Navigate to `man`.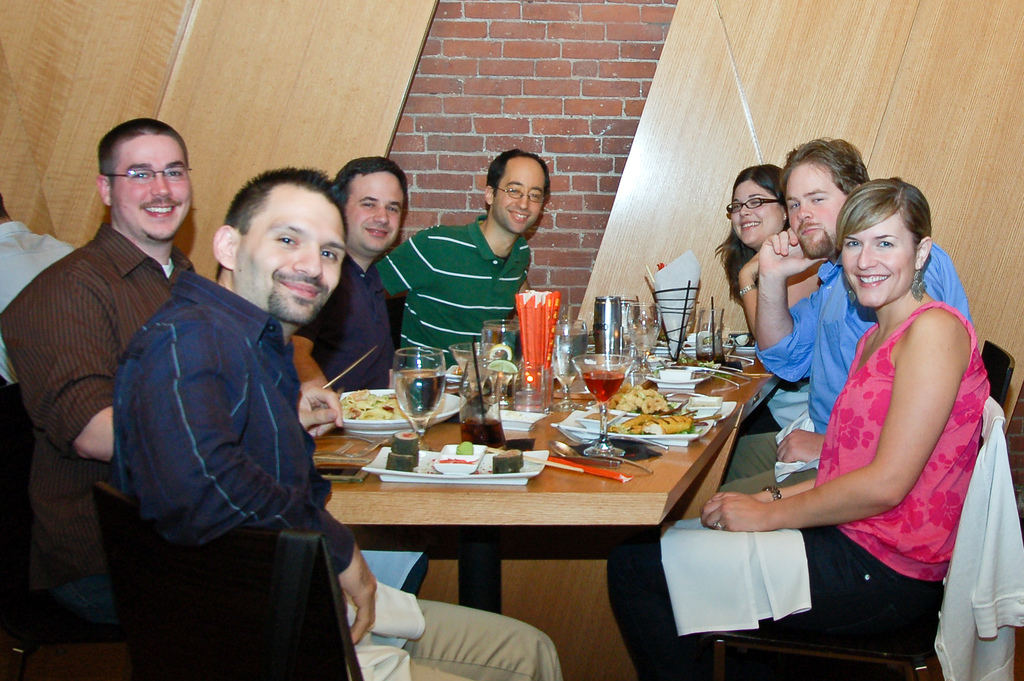
Navigation target: 0, 198, 79, 400.
